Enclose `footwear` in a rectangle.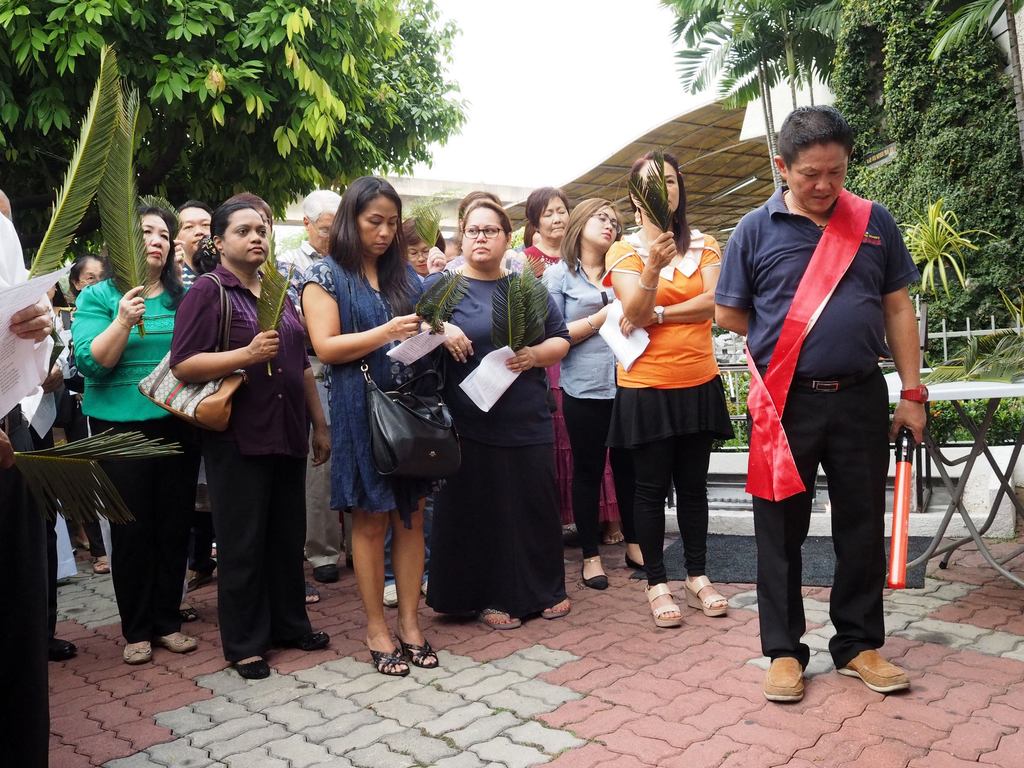
{"x1": 45, "y1": 637, "x2": 79, "y2": 664}.
